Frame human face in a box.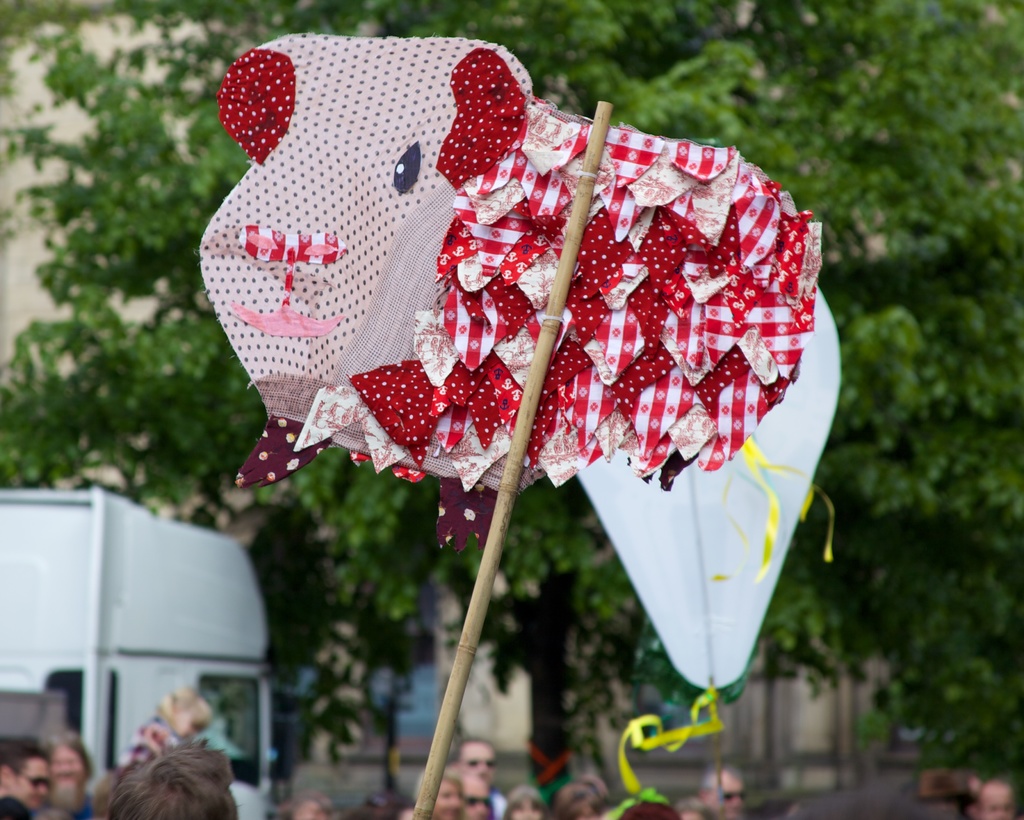
bbox=[8, 755, 50, 810].
